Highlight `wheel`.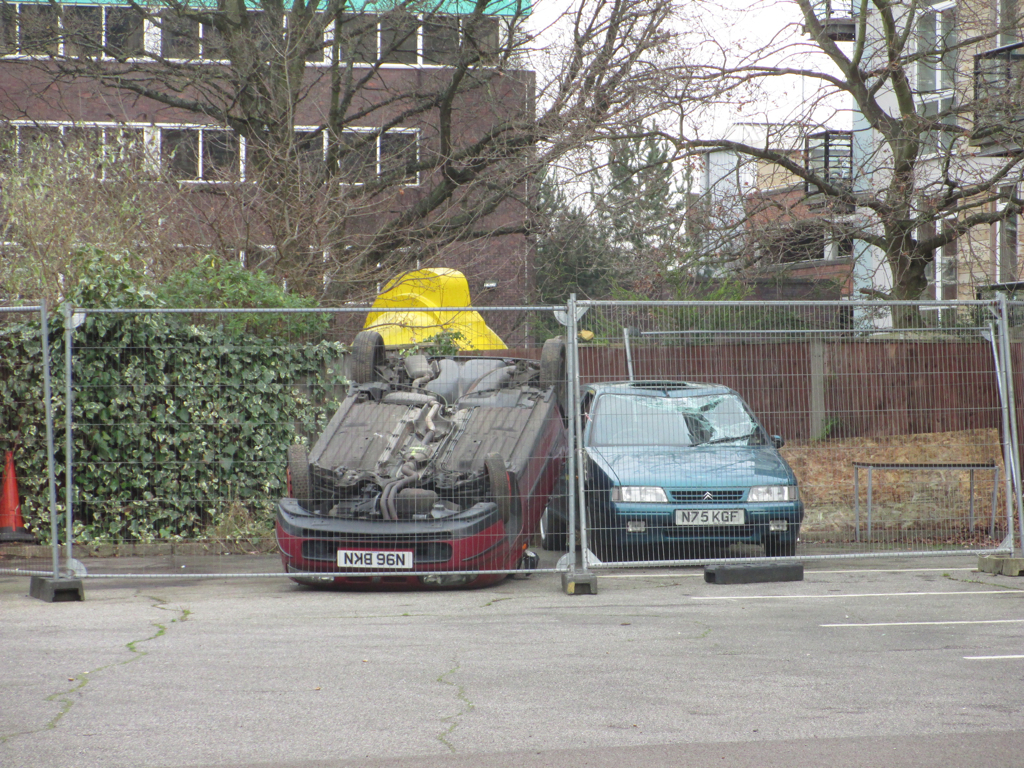
Highlighted region: bbox=[279, 437, 320, 506].
